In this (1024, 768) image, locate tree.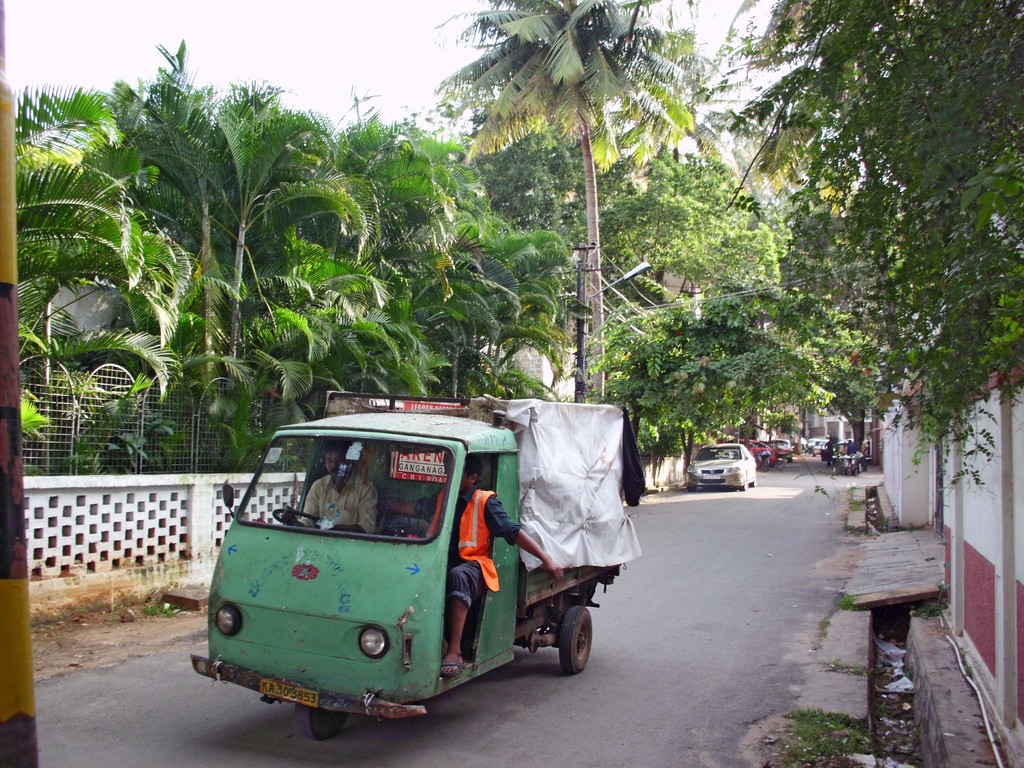
Bounding box: rect(737, 184, 929, 470).
